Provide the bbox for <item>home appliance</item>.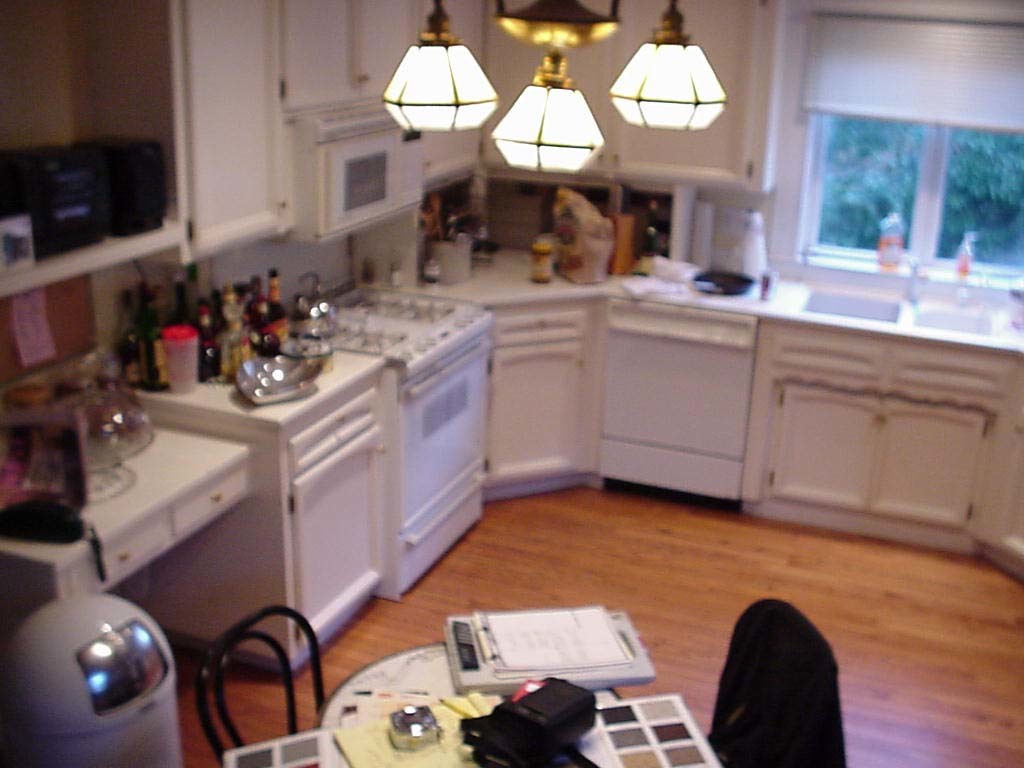
{"left": 327, "top": 248, "right": 506, "bottom": 623}.
